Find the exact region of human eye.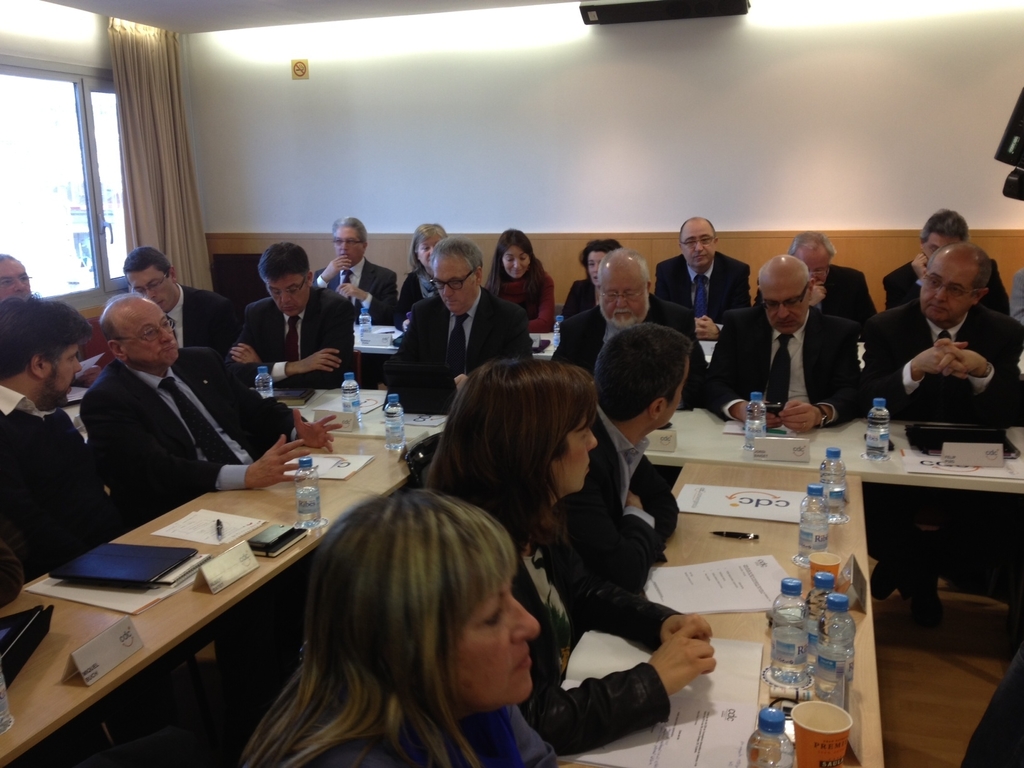
Exact region: 474/598/501/624.
